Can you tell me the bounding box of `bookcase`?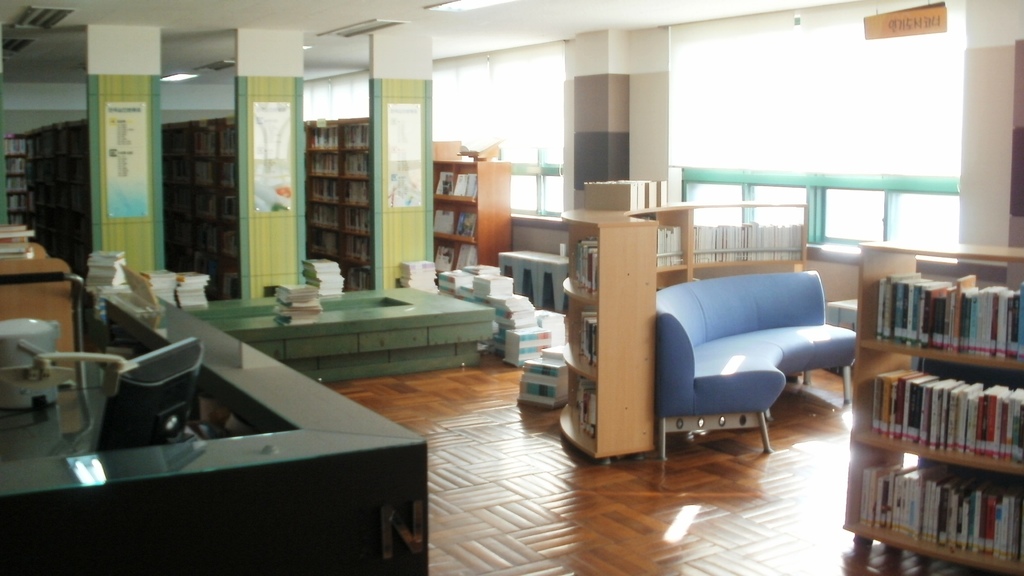
box=[555, 197, 806, 465].
